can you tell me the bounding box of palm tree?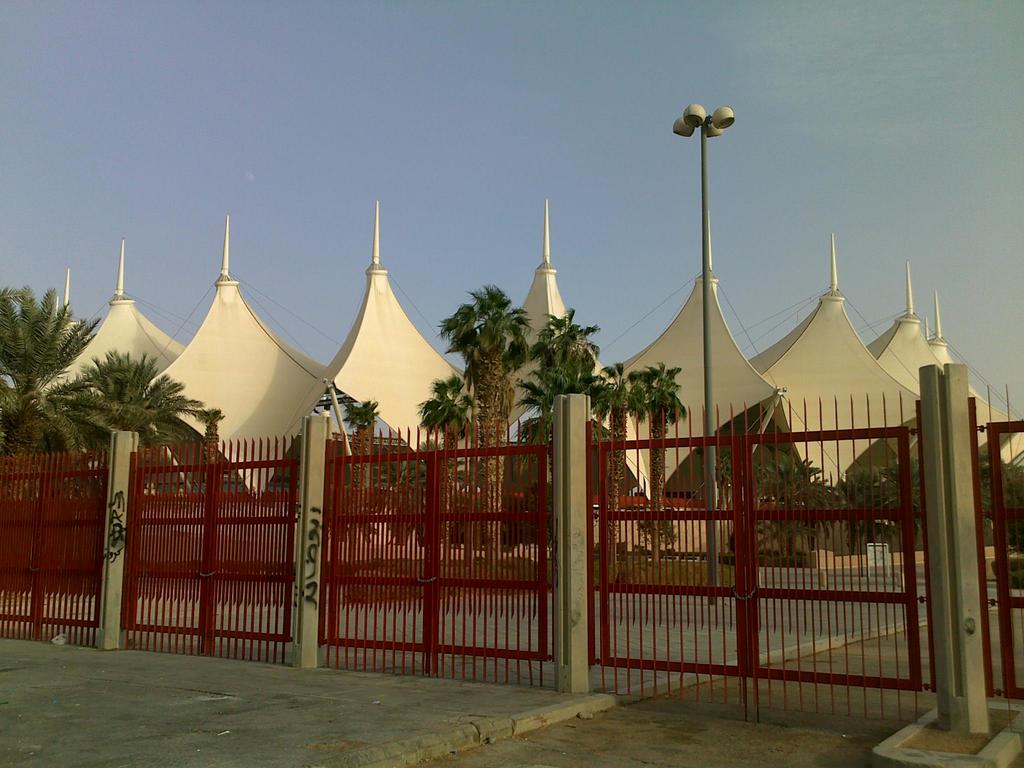
<region>709, 435, 802, 518</region>.
